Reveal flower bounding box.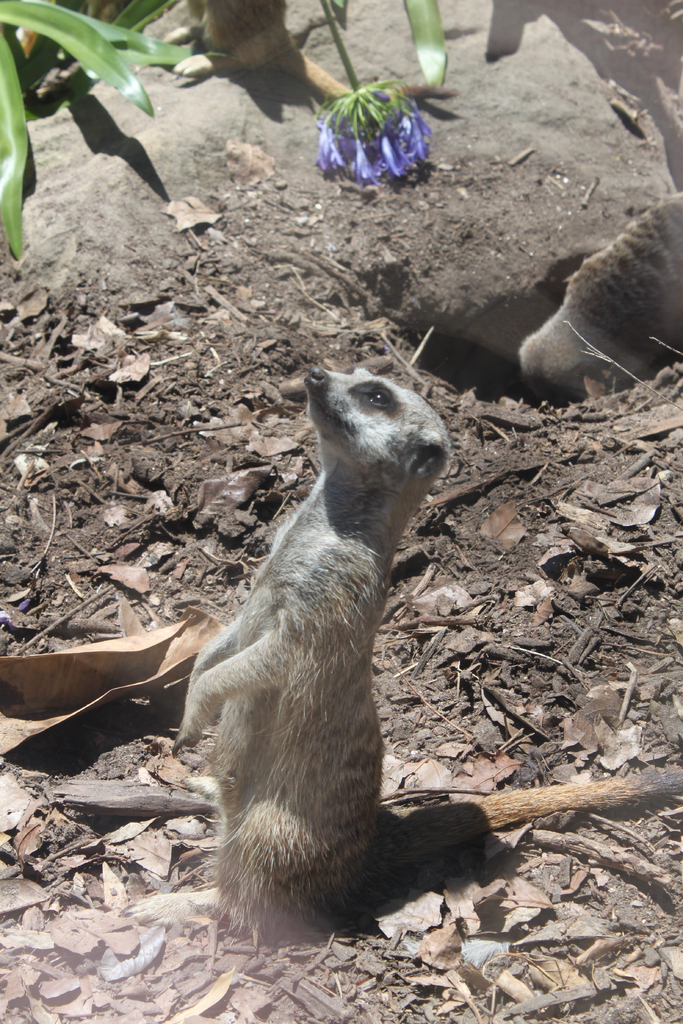
Revealed: {"x1": 306, "y1": 62, "x2": 459, "y2": 179}.
